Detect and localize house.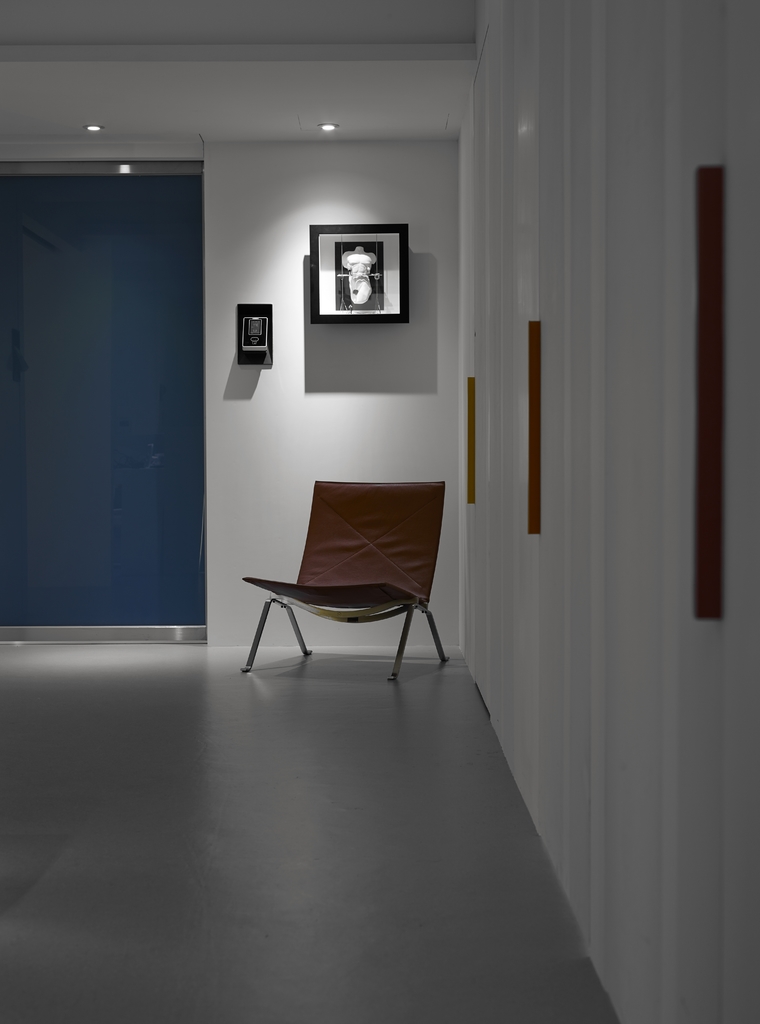
Localized at box=[0, 0, 759, 1023].
